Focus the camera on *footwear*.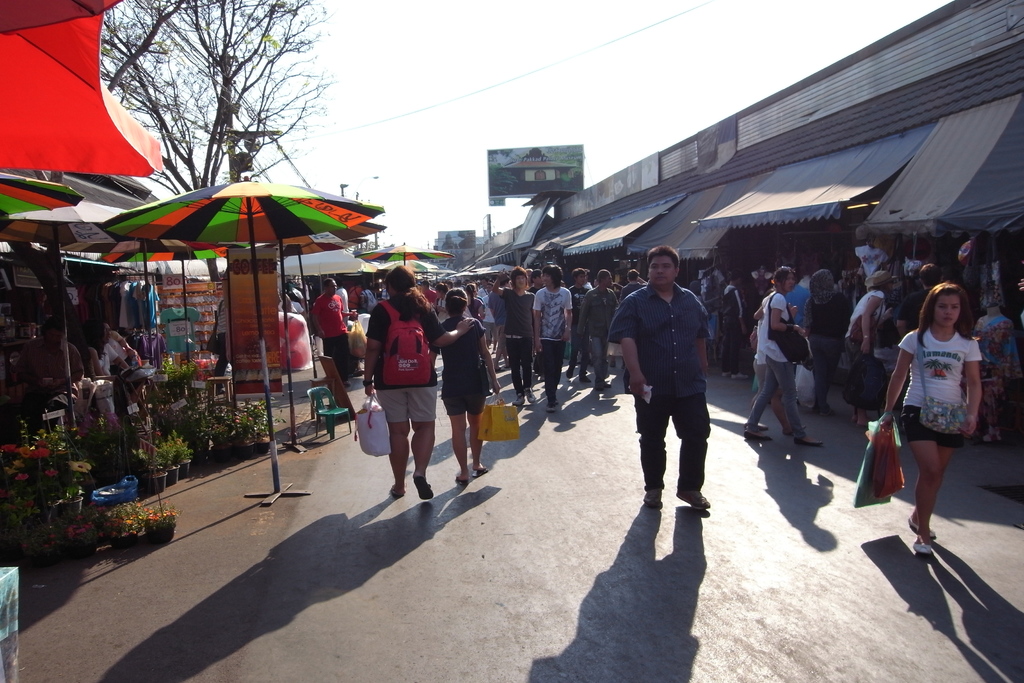
Focus region: rect(913, 536, 930, 556).
